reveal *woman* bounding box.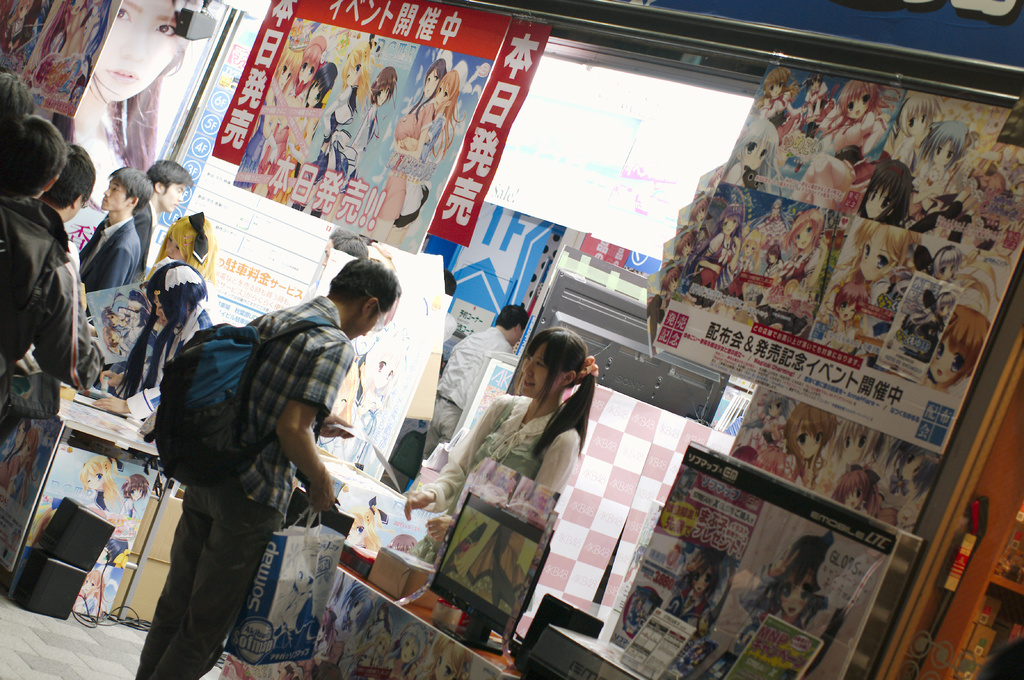
Revealed: 370,60,451,239.
